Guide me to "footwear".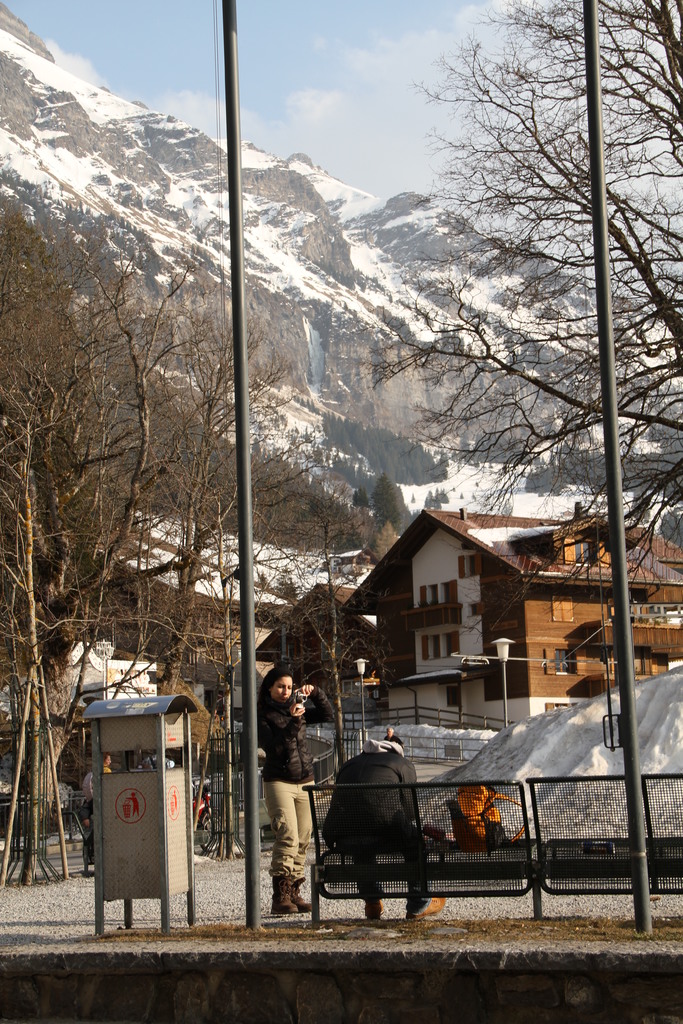
Guidance: region(362, 899, 383, 918).
